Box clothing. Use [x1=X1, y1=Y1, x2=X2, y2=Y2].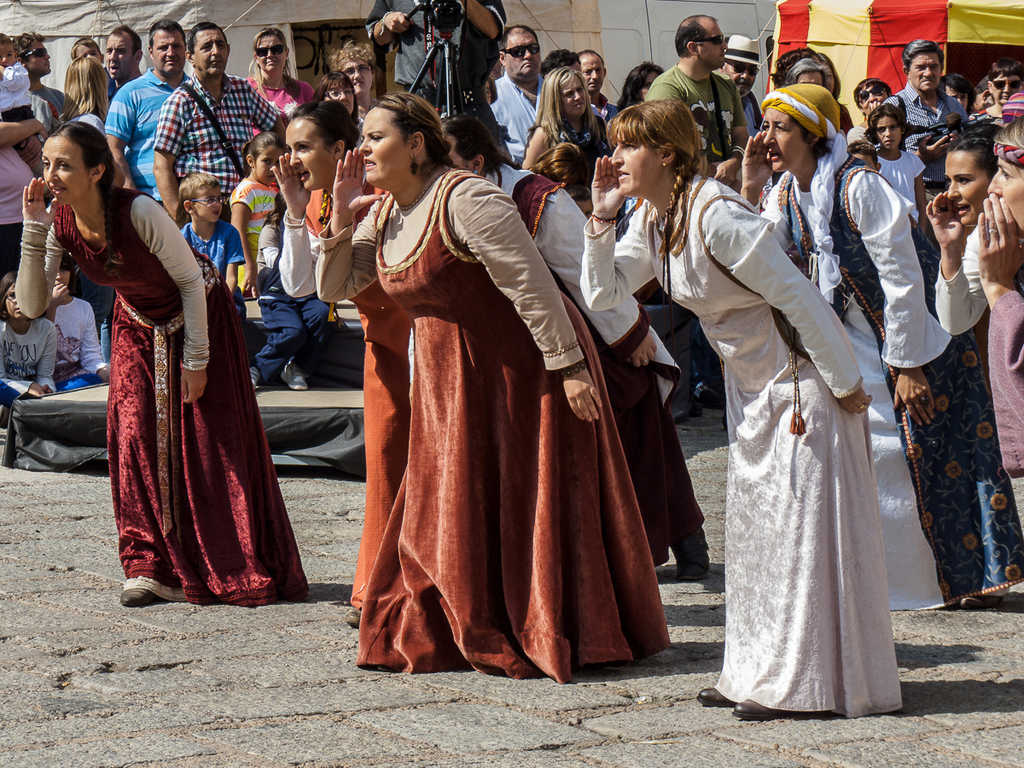
[x1=542, y1=111, x2=607, y2=170].
